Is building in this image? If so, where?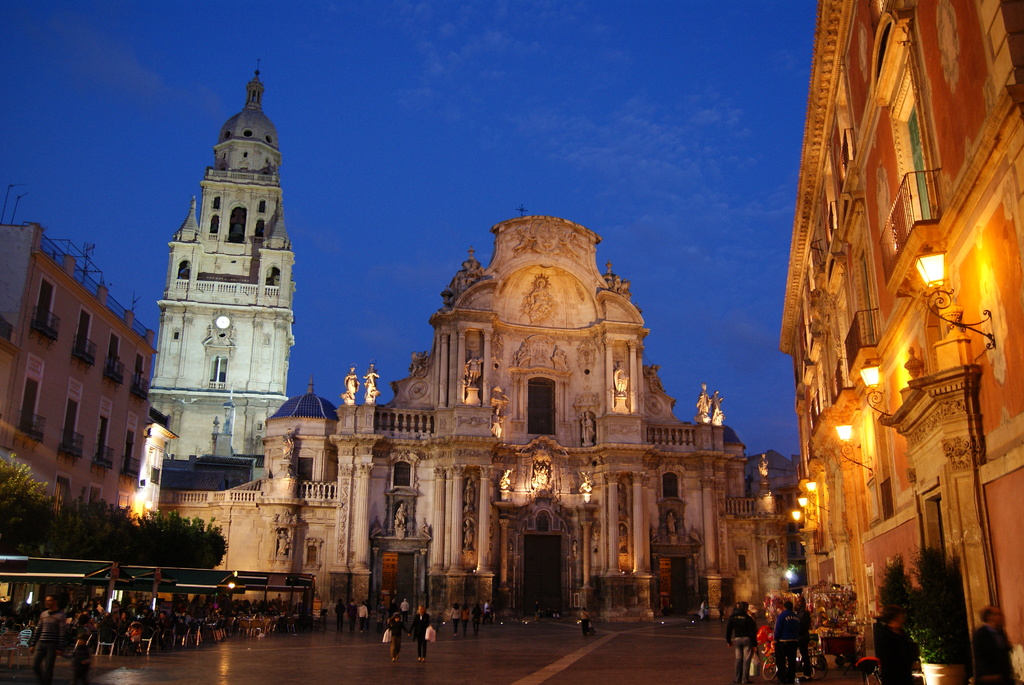
Yes, at (771,0,1023,684).
